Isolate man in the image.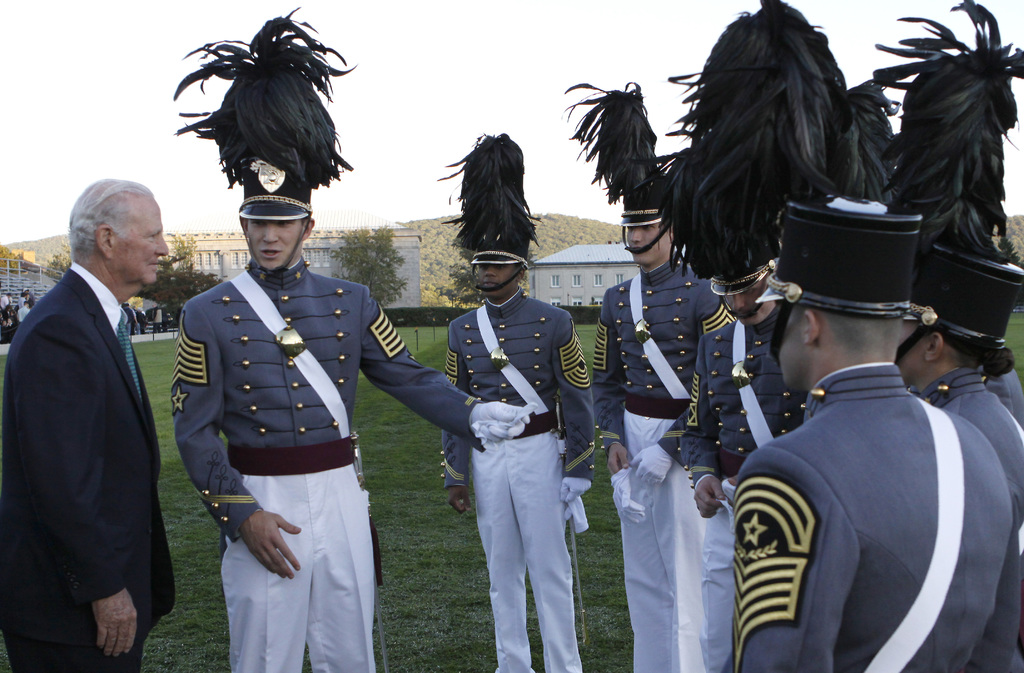
Isolated region: 594:79:729:672.
